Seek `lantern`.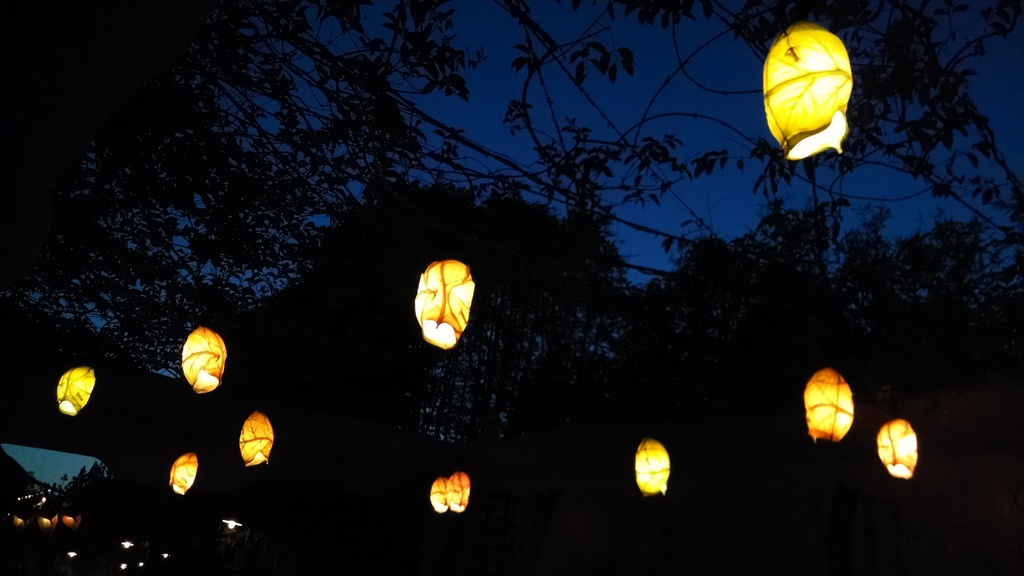
[761,19,849,161].
